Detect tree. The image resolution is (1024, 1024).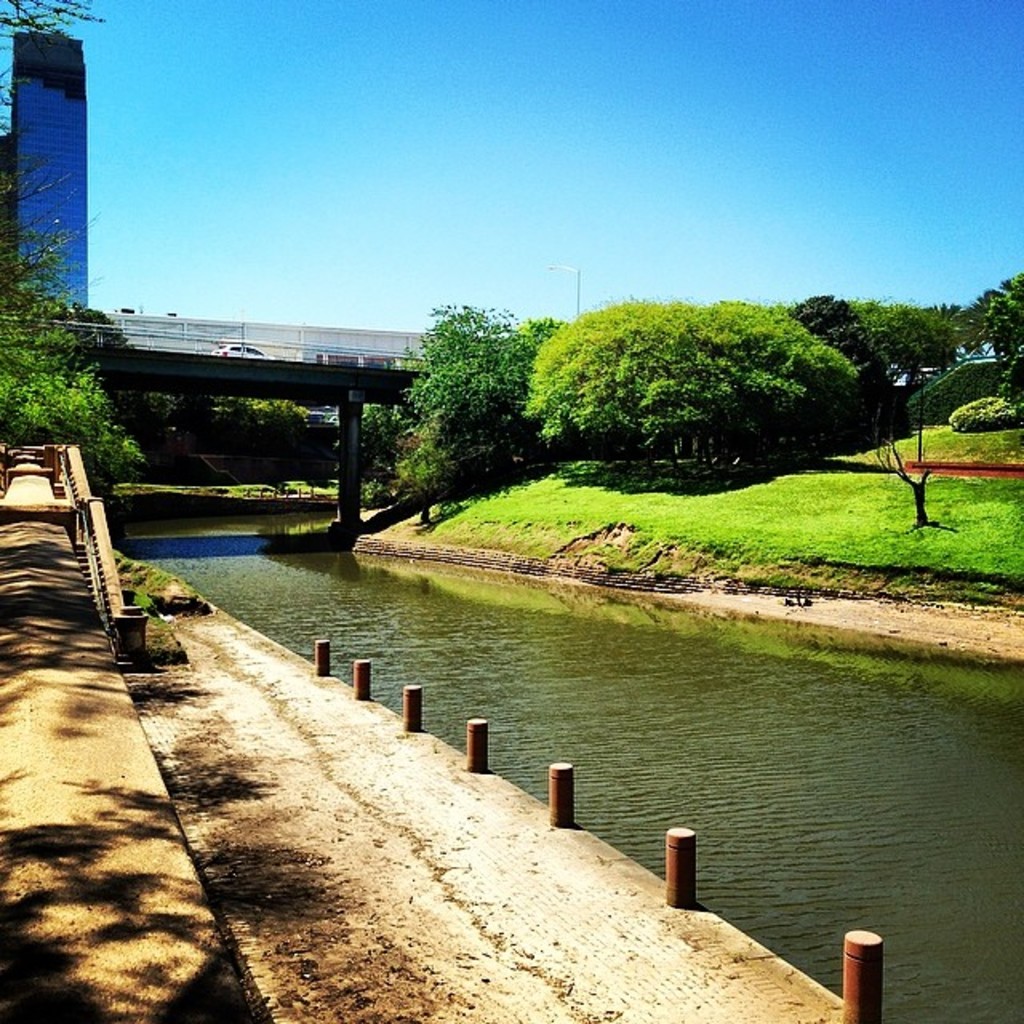
crop(0, 235, 138, 490).
